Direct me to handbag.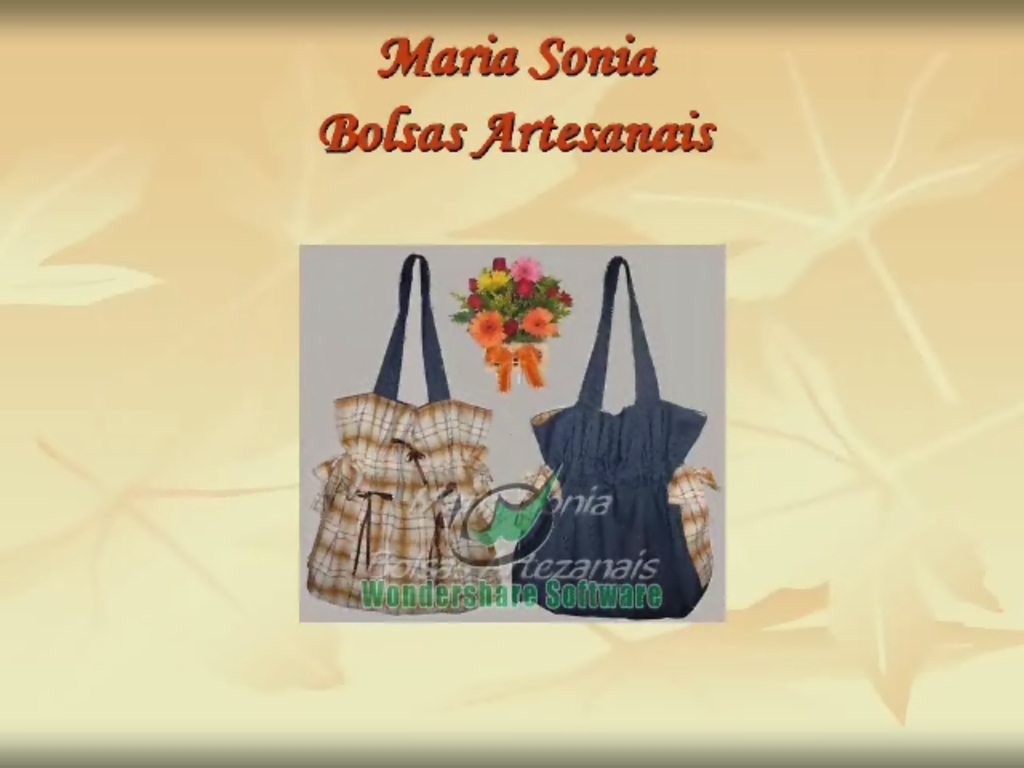
Direction: <region>510, 256, 723, 618</region>.
